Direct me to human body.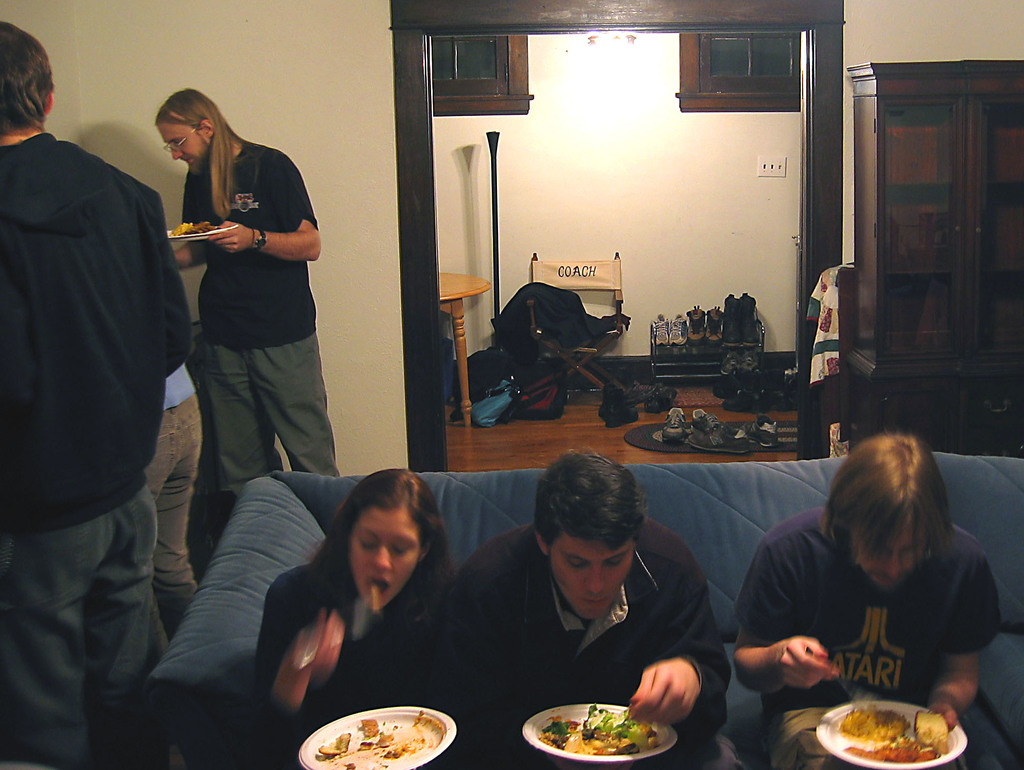
Direction: box=[728, 506, 1005, 769].
